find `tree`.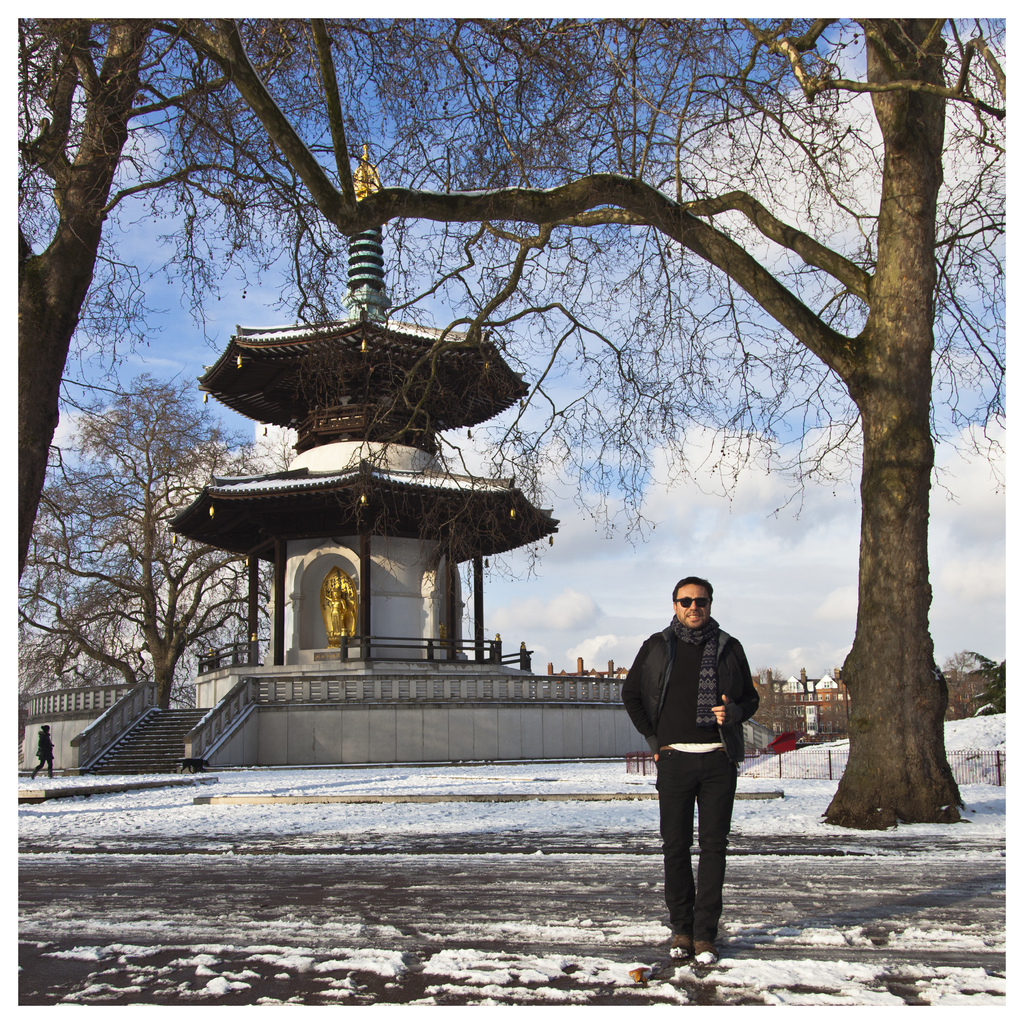
BBox(145, 0, 1023, 826).
